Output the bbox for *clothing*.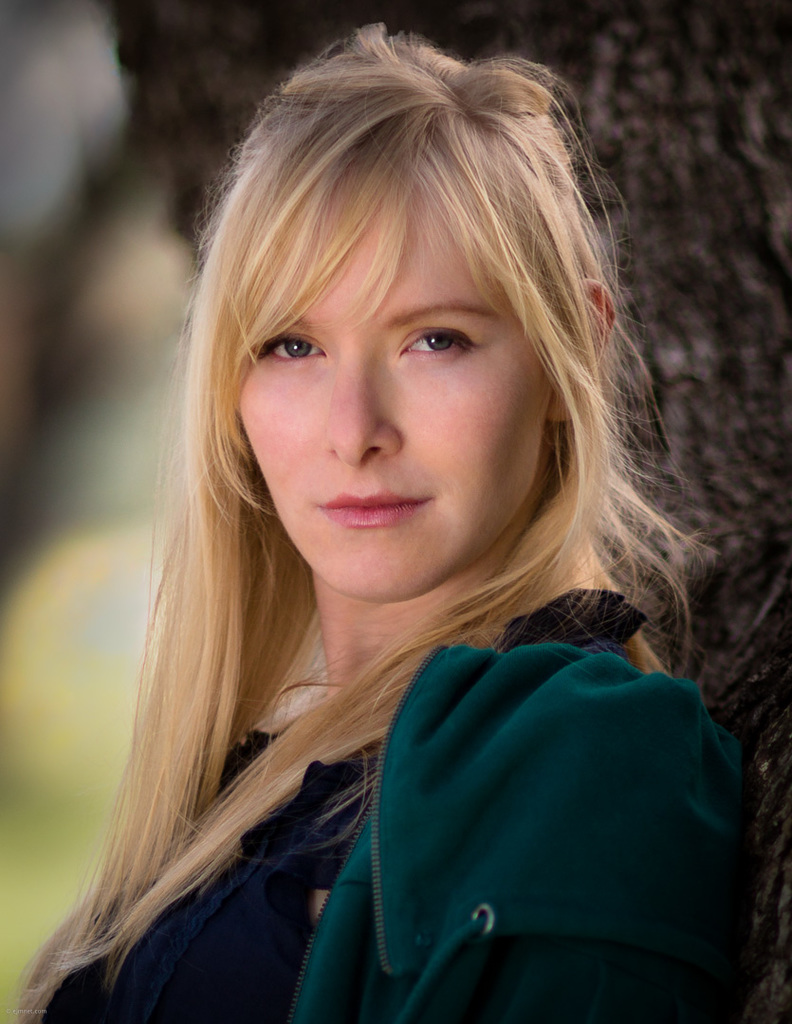
bbox=(0, 601, 791, 1023).
